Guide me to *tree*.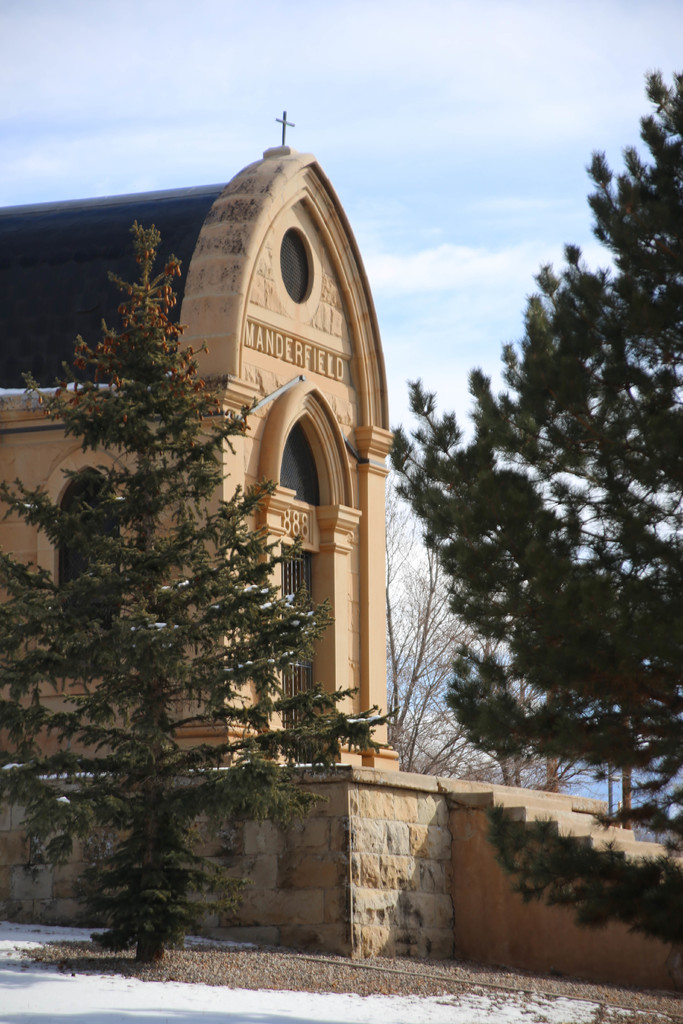
Guidance: 394,56,682,963.
